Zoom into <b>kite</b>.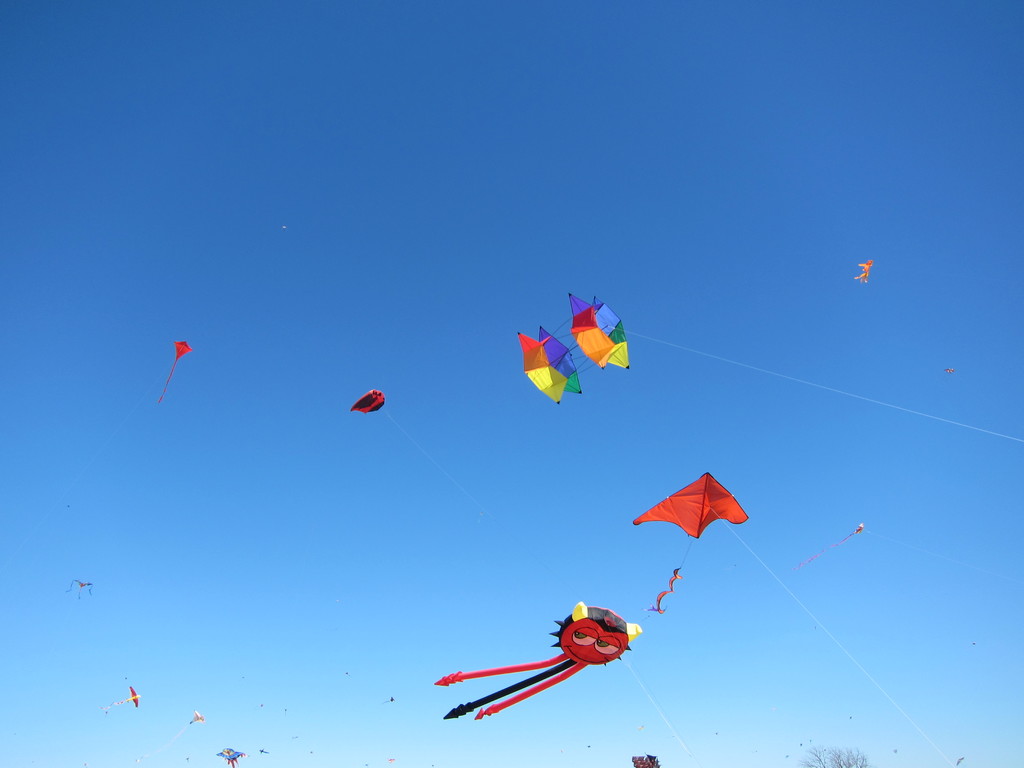
Zoom target: {"left": 634, "top": 474, "right": 750, "bottom": 539}.
